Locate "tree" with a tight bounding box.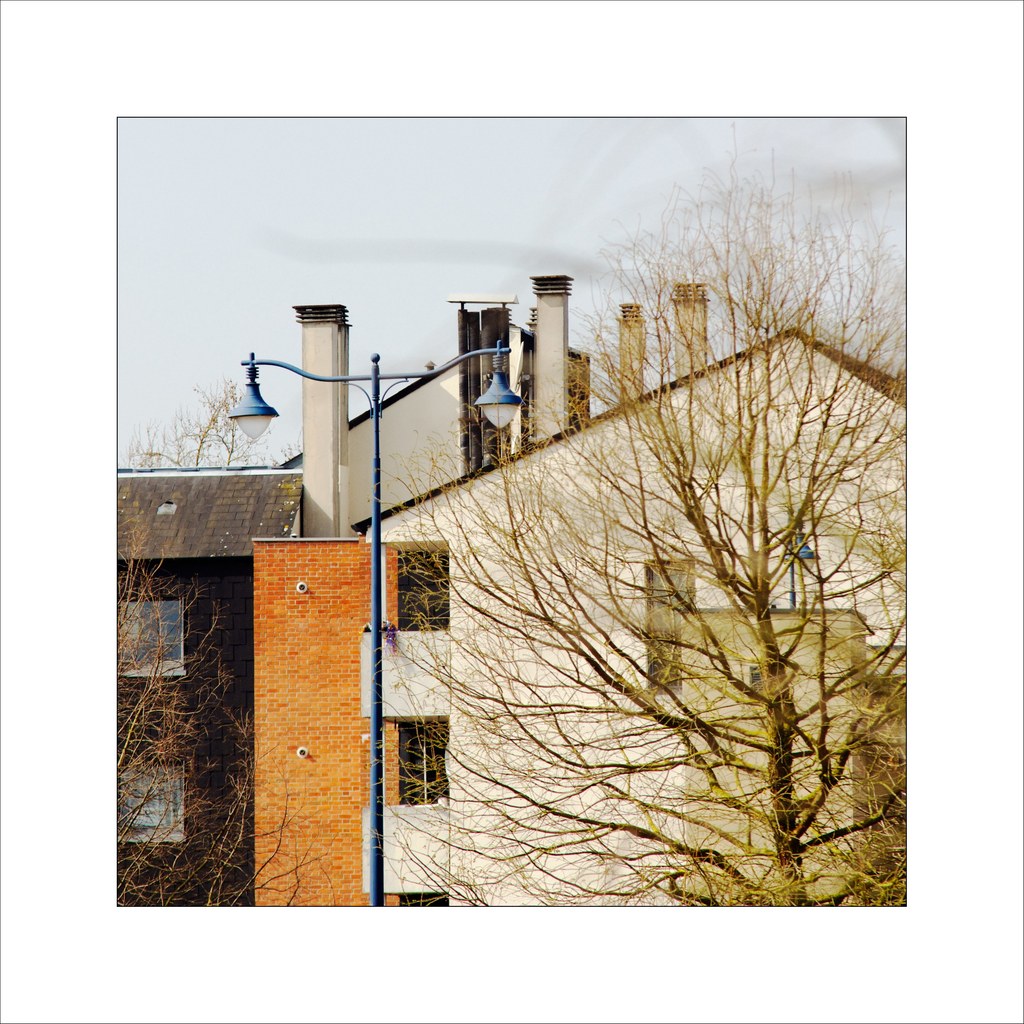
crop(114, 375, 412, 905).
